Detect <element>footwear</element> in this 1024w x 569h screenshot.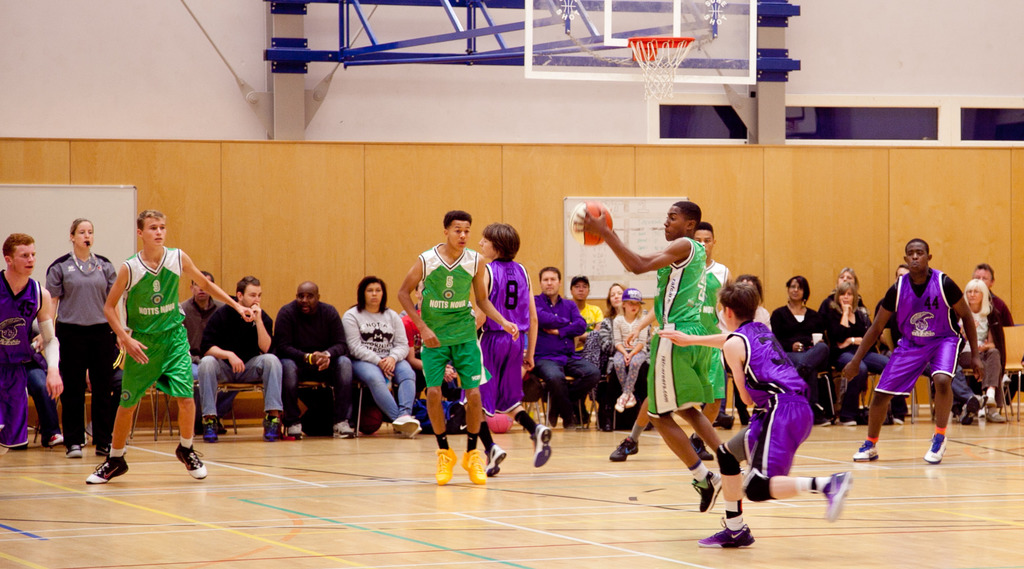
Detection: x1=987 y1=408 x2=1009 y2=425.
